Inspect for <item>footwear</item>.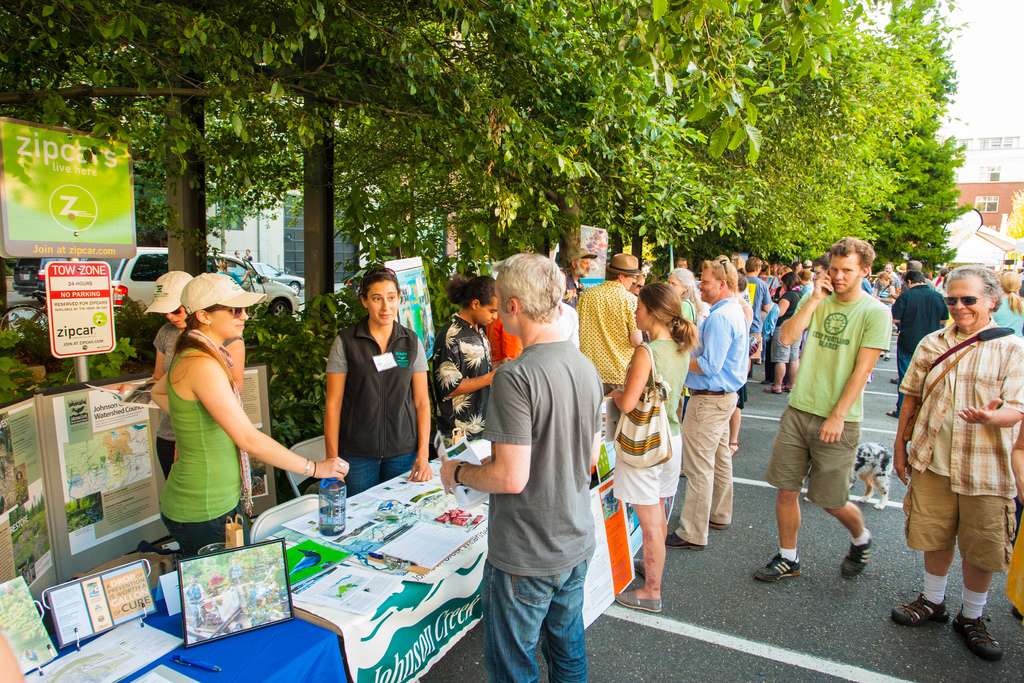
Inspection: 893/377/900/384.
